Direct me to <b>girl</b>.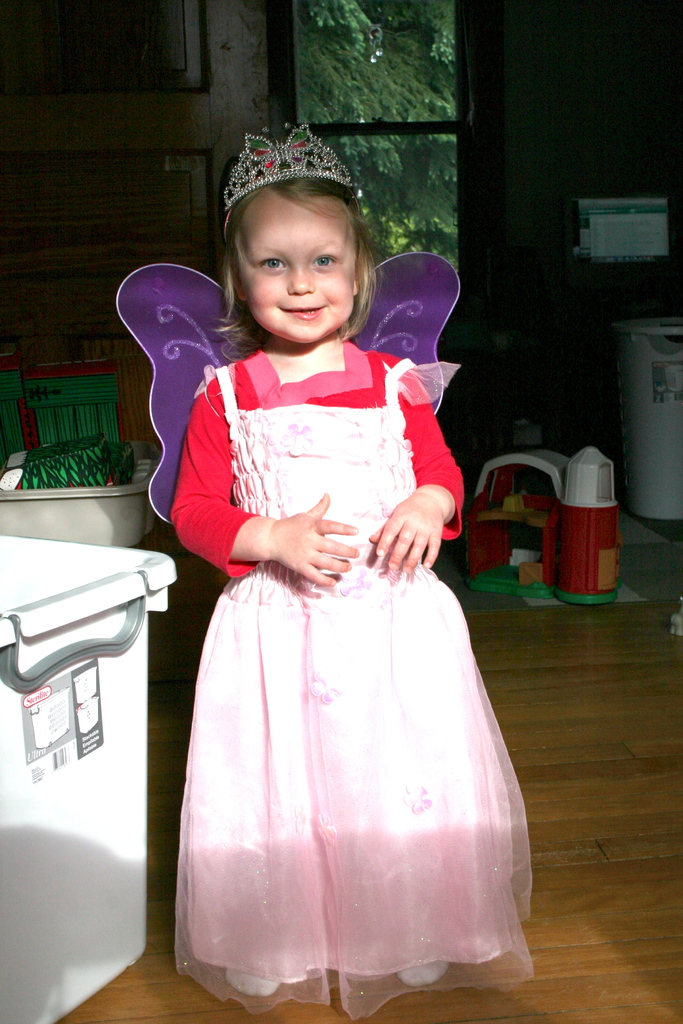
Direction: bbox=[115, 121, 531, 1023].
